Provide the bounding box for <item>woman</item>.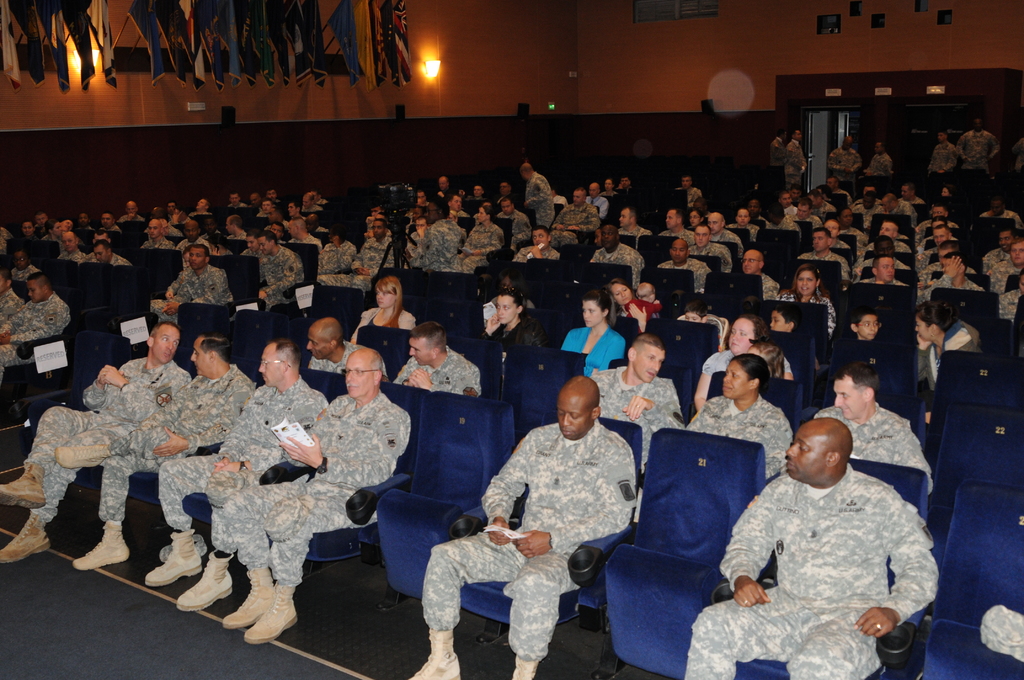
detection(560, 287, 627, 376).
